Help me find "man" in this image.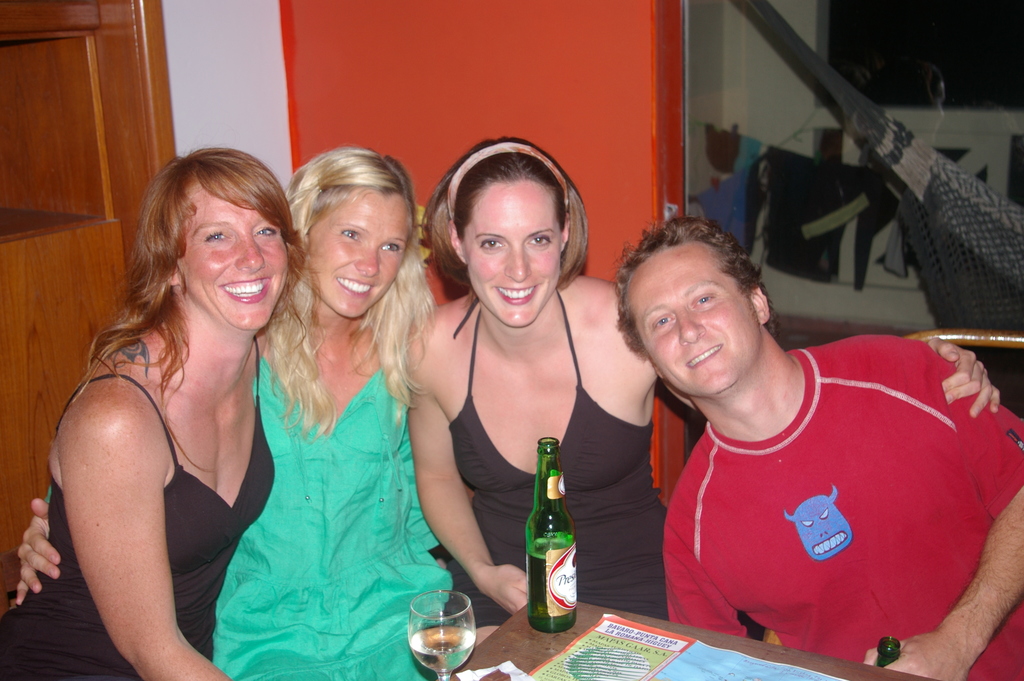
Found it: left=588, top=217, right=1000, bottom=680.
